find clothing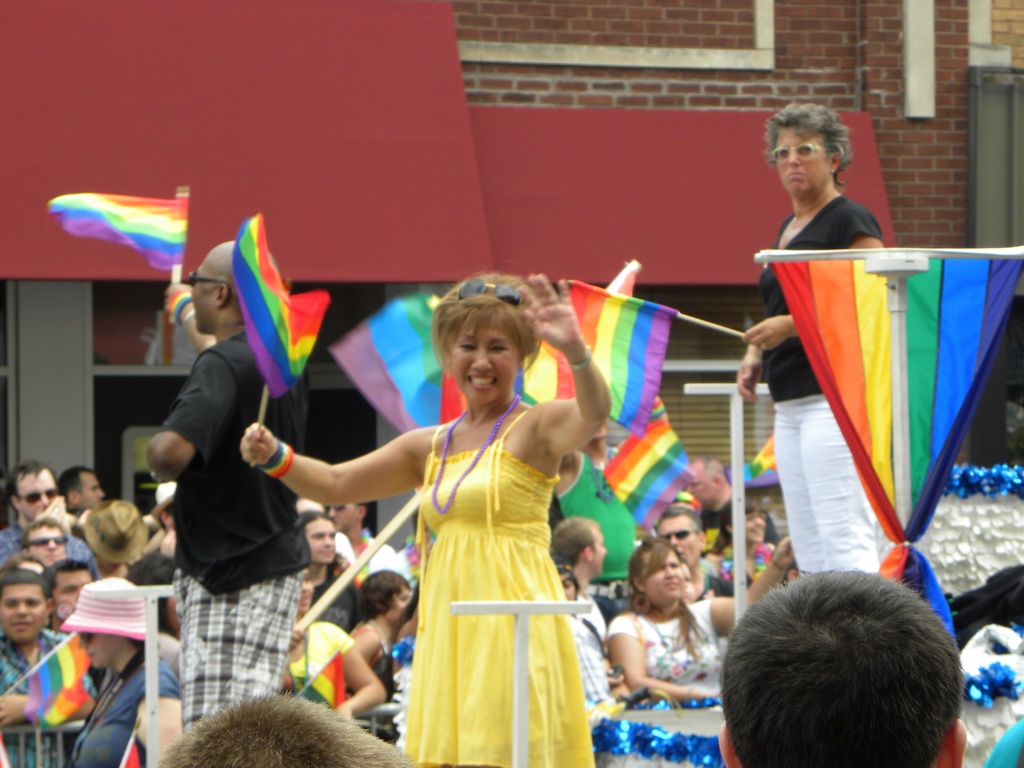
select_region(759, 196, 885, 575)
